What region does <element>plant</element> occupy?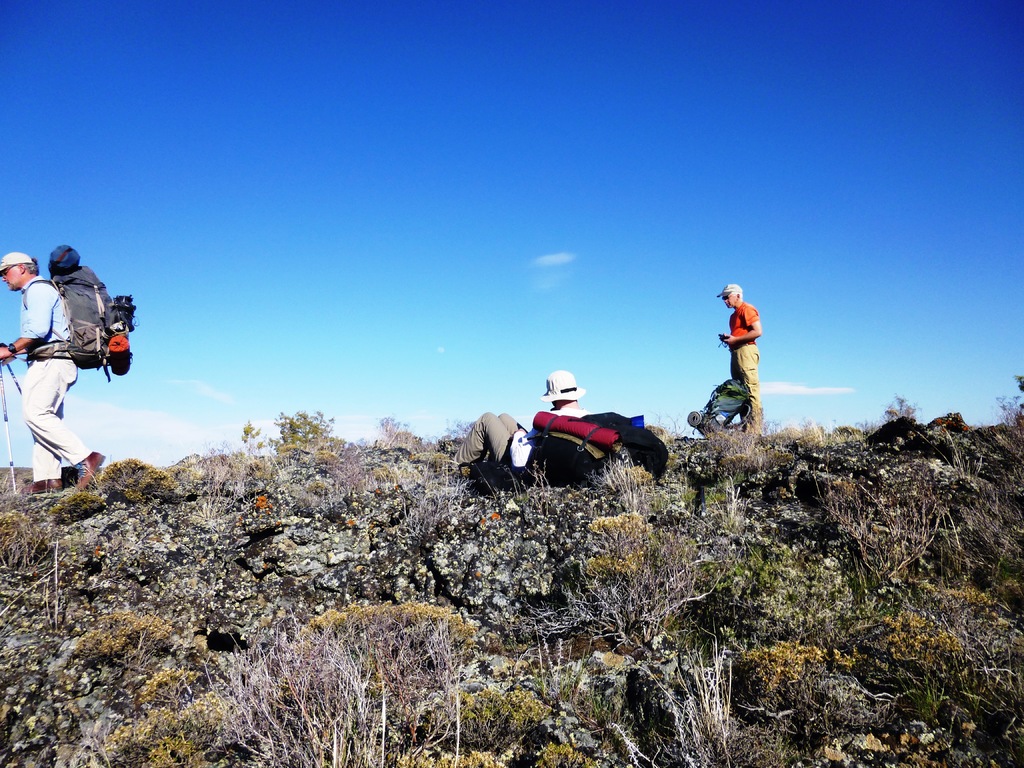
left=50, top=488, right=125, bottom=536.
